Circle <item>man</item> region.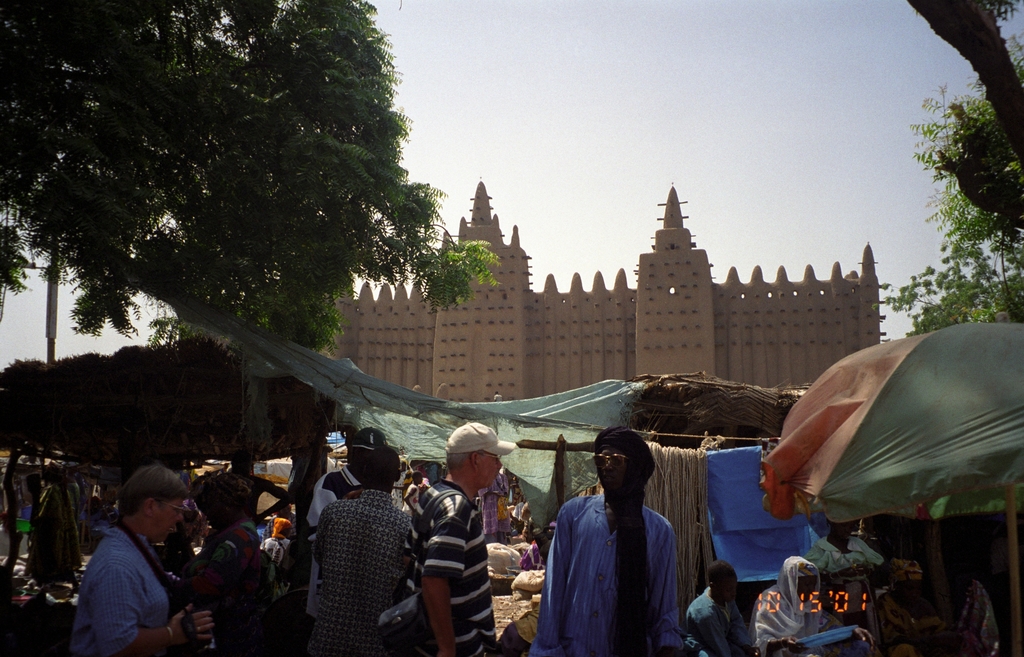
Region: bbox(408, 414, 515, 651).
